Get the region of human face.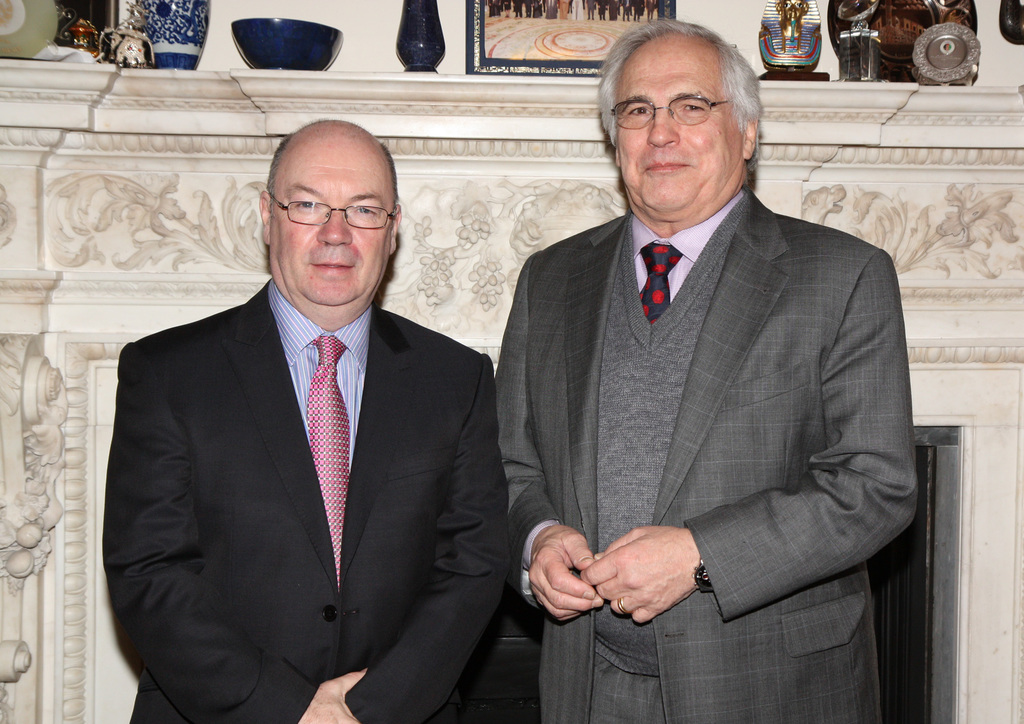
detection(273, 158, 397, 310).
